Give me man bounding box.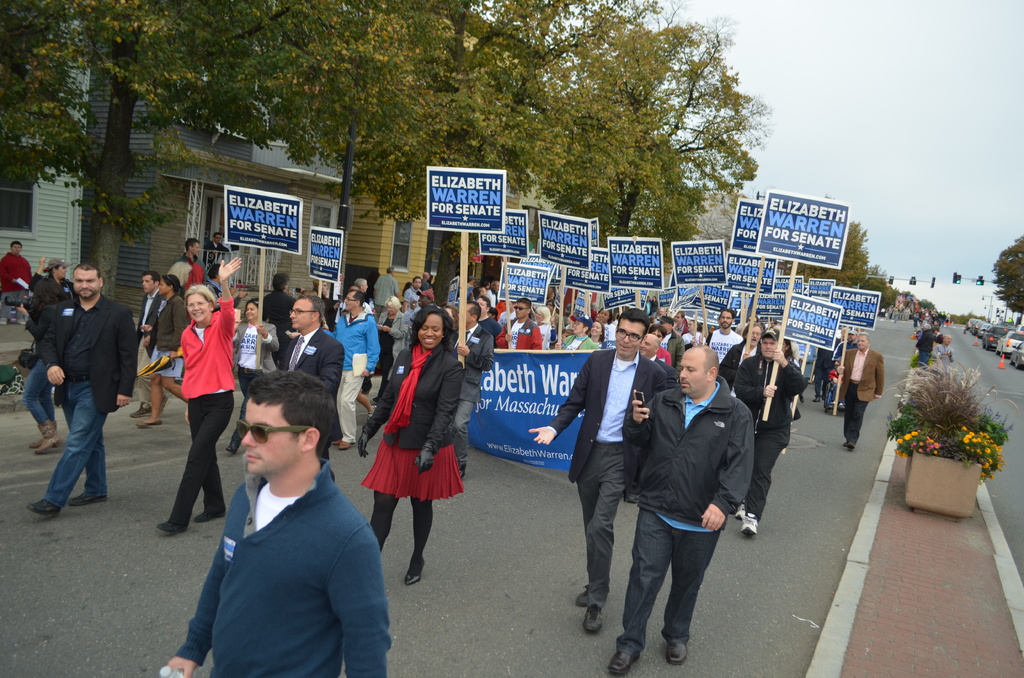
<box>627,331,673,501</box>.
